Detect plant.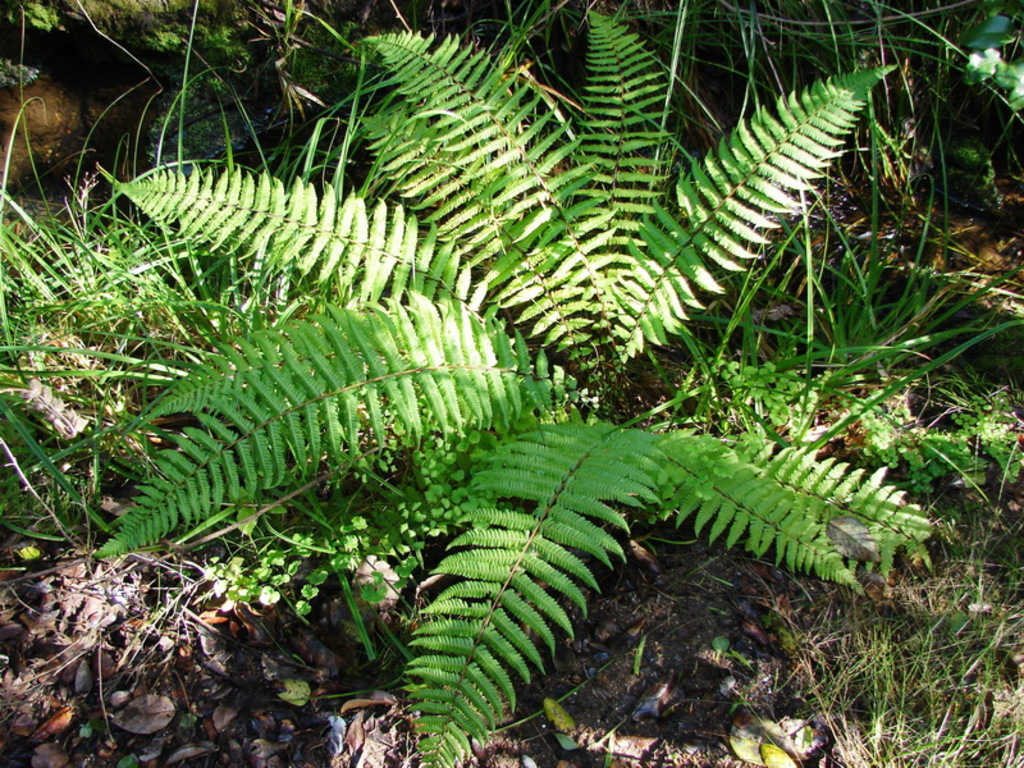
Detected at x1=99, y1=9, x2=928, y2=767.
